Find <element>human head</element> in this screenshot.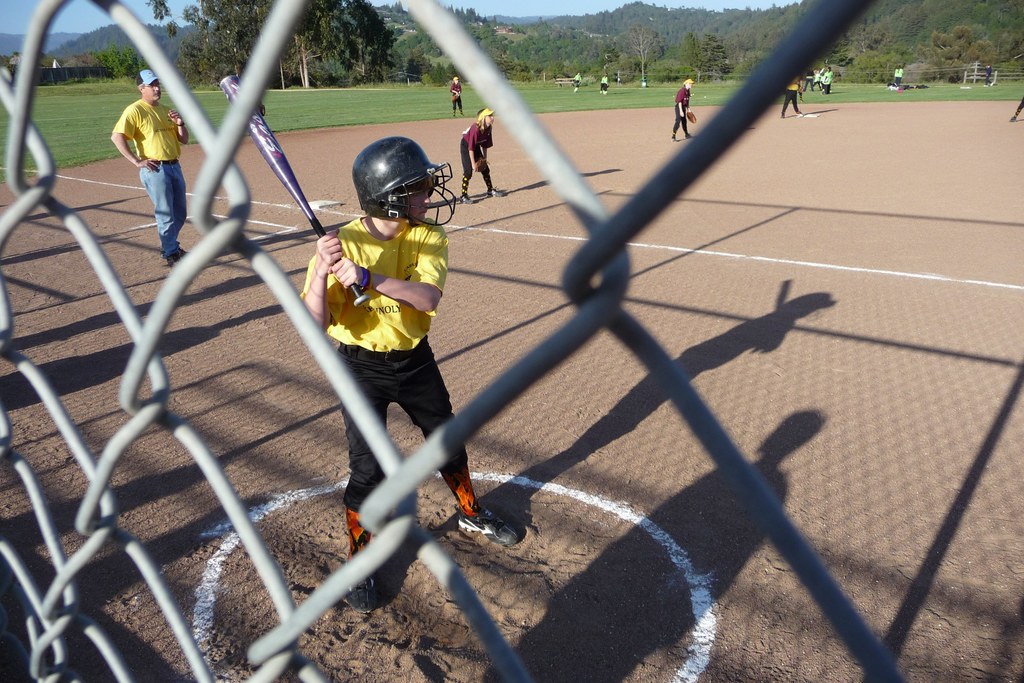
The bounding box for <element>human head</element> is left=336, top=128, right=433, bottom=215.
